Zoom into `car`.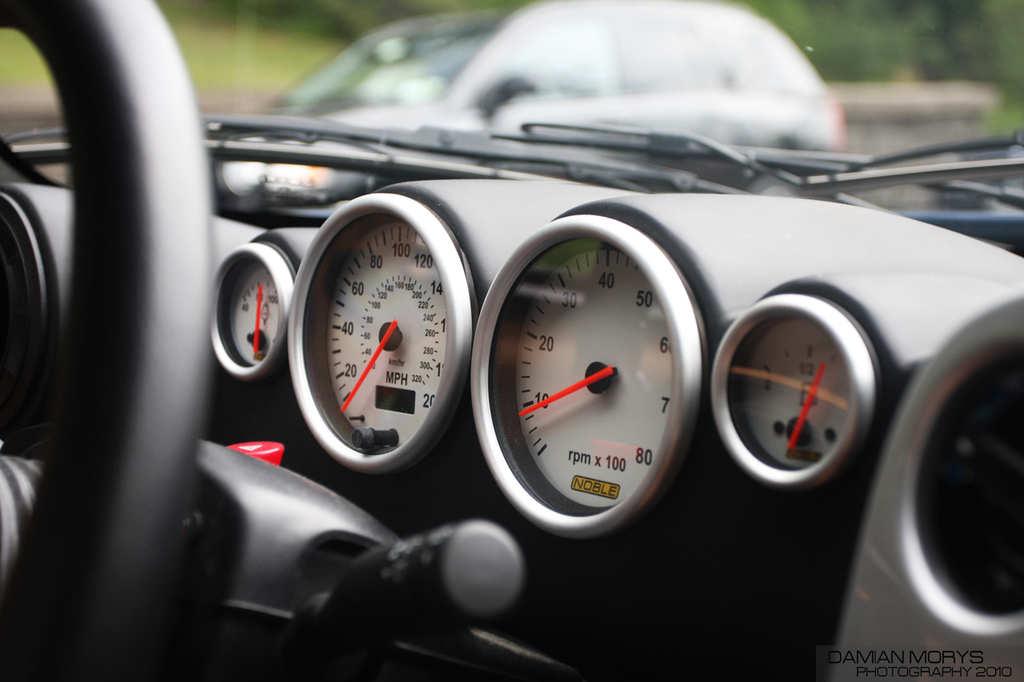
Zoom target: crop(2, 1, 1022, 680).
